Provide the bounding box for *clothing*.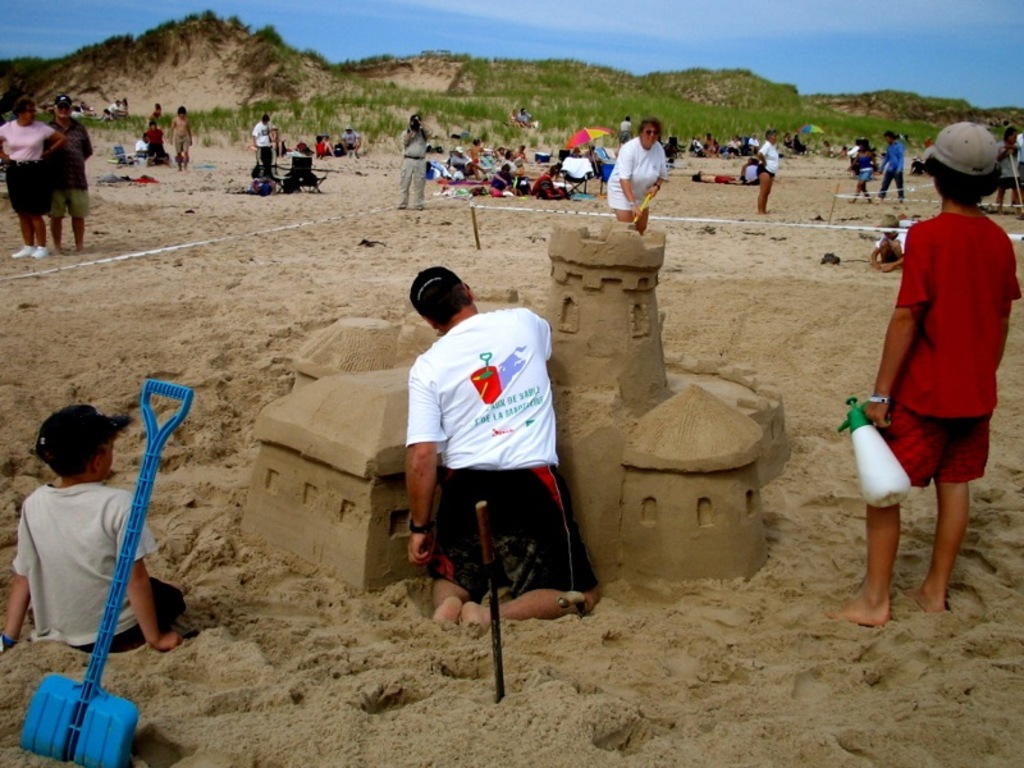
box=[1001, 141, 1023, 192].
